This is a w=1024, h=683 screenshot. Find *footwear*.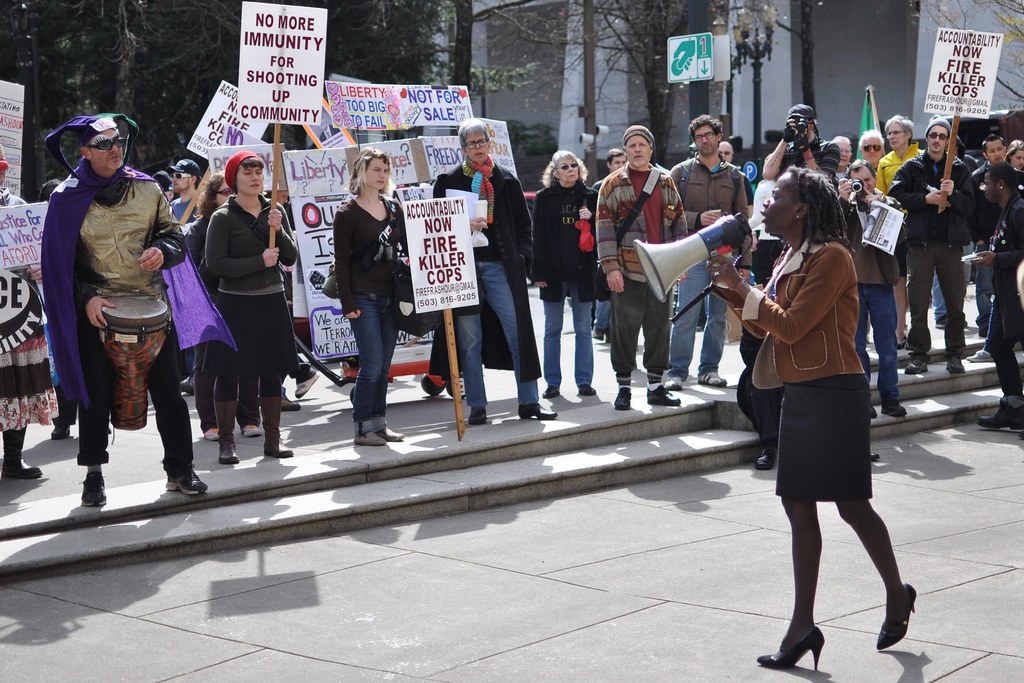
Bounding box: <box>180,379,193,395</box>.
